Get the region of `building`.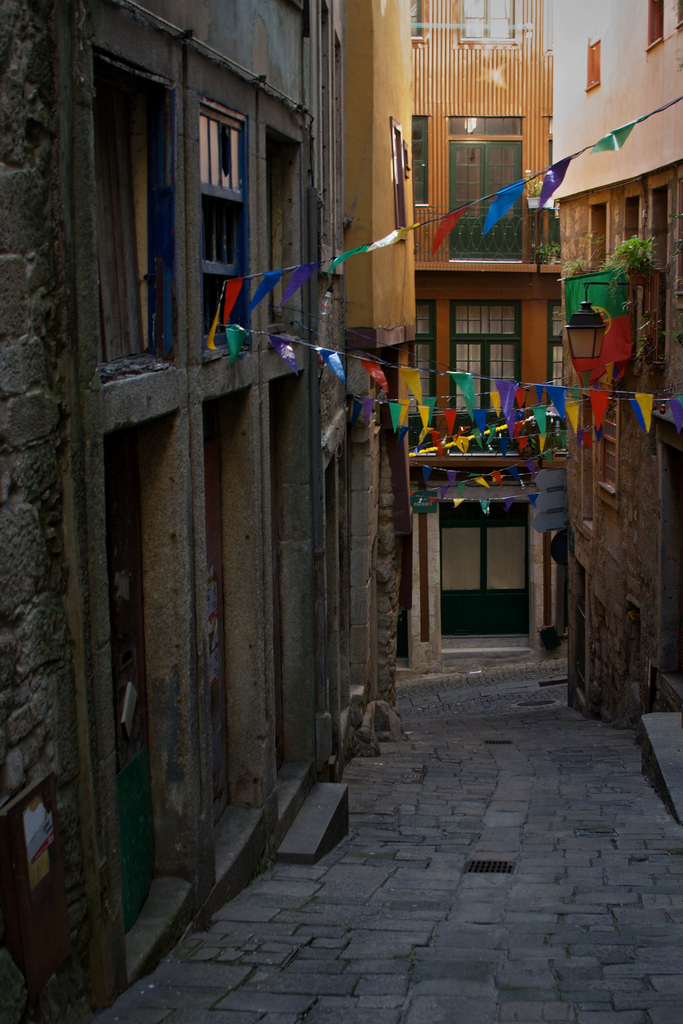
[x1=533, y1=0, x2=682, y2=832].
